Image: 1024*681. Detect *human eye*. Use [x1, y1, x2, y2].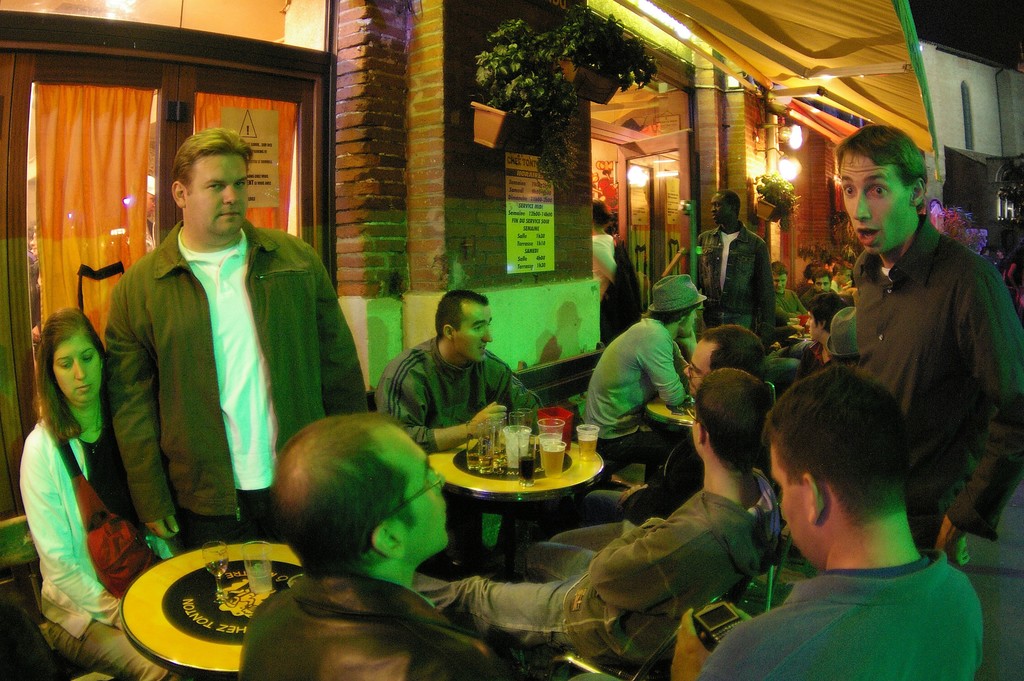
[234, 178, 248, 189].
